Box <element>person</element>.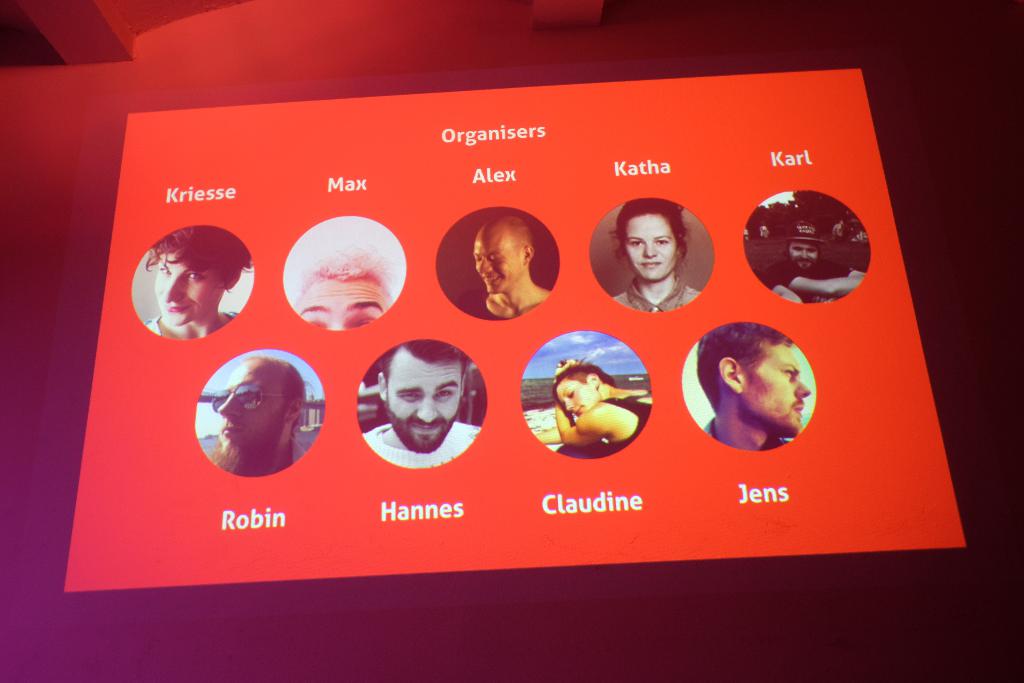
[458,217,552,327].
